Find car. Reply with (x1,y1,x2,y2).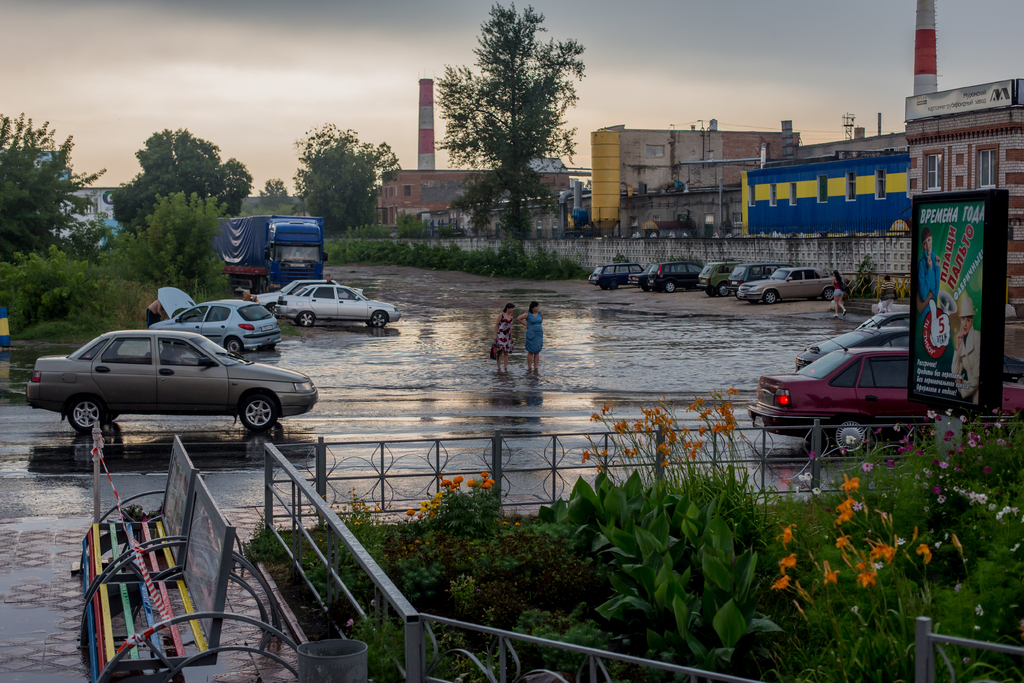
(740,328,1023,463).
